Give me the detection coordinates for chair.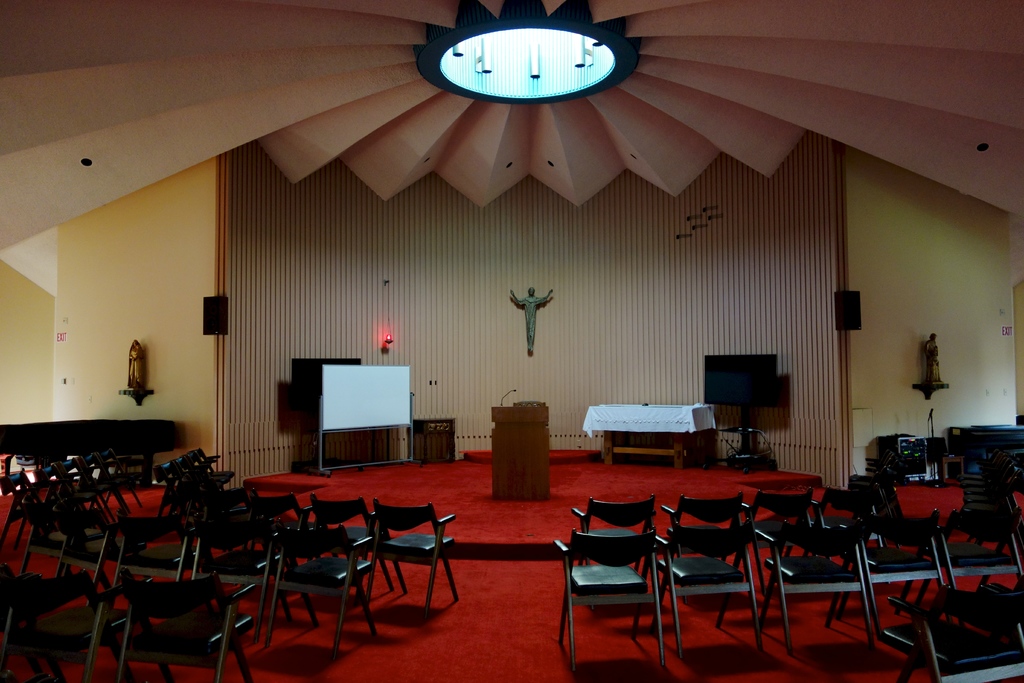
select_region(305, 495, 396, 611).
